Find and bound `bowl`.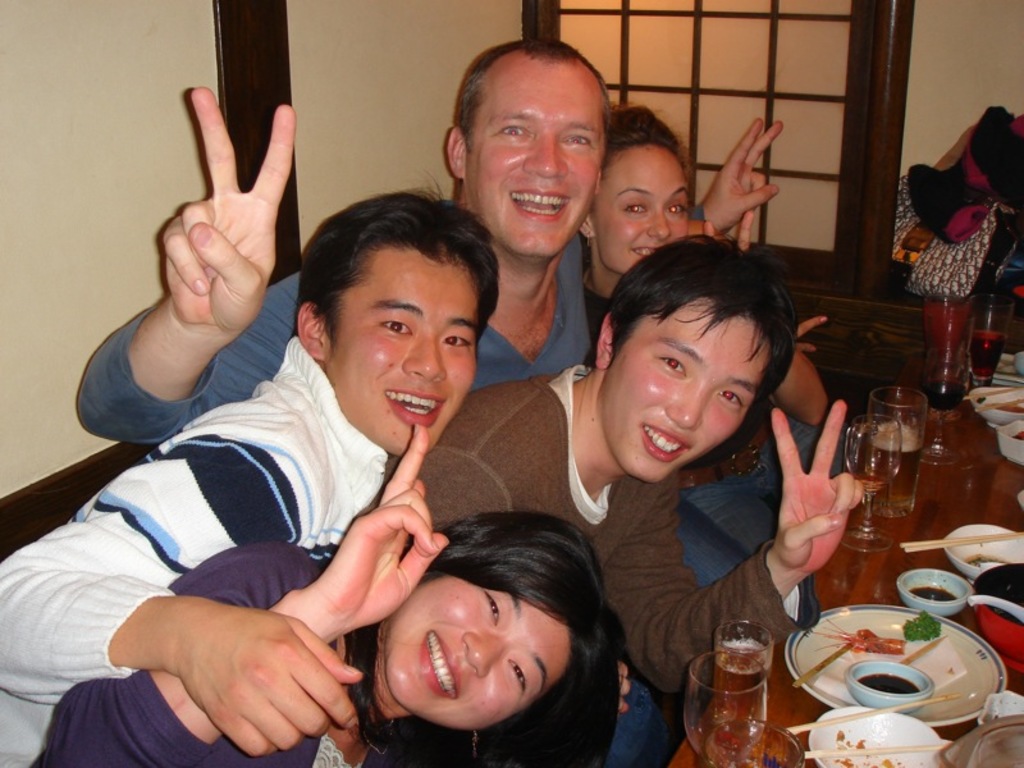
Bound: {"x1": 1020, "y1": 493, "x2": 1023, "y2": 511}.
